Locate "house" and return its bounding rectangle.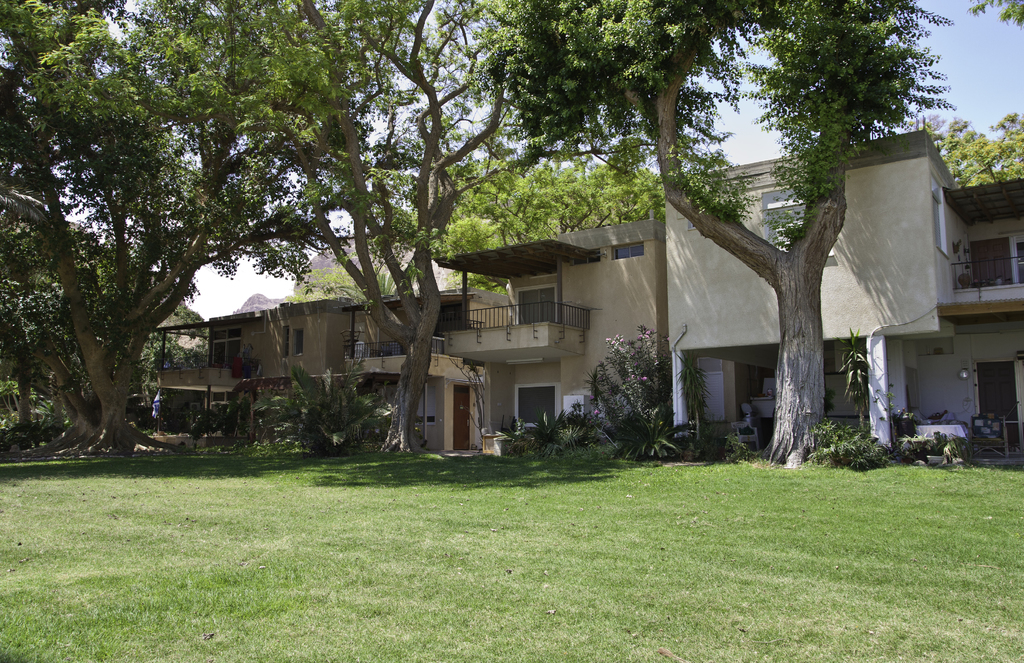
(x1=447, y1=128, x2=1023, y2=455).
